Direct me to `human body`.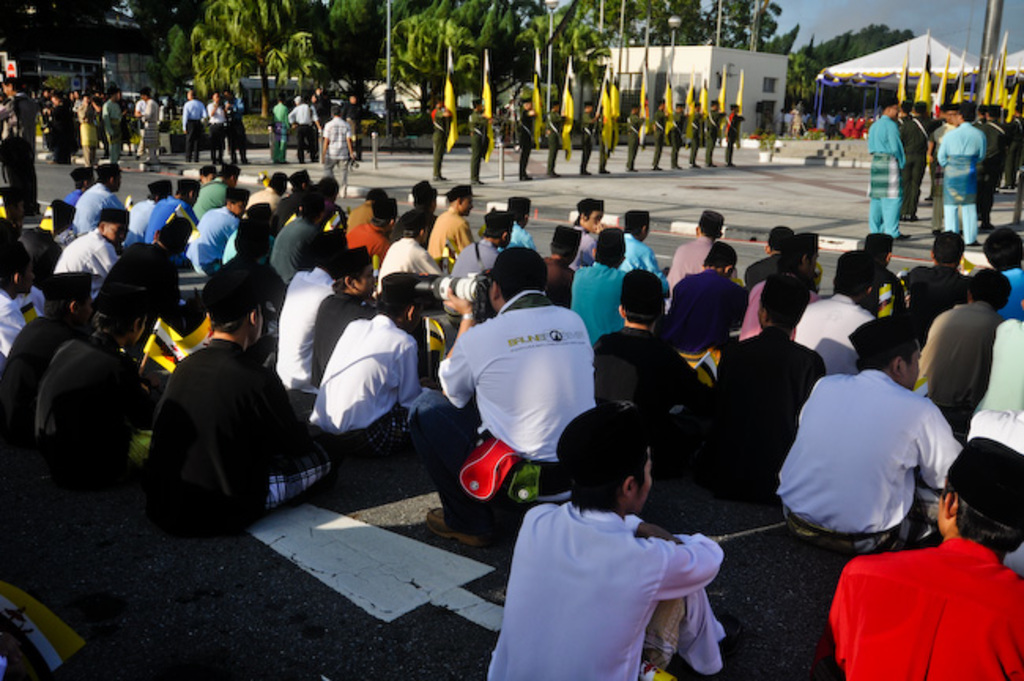
Direction: <box>898,232,963,329</box>.
